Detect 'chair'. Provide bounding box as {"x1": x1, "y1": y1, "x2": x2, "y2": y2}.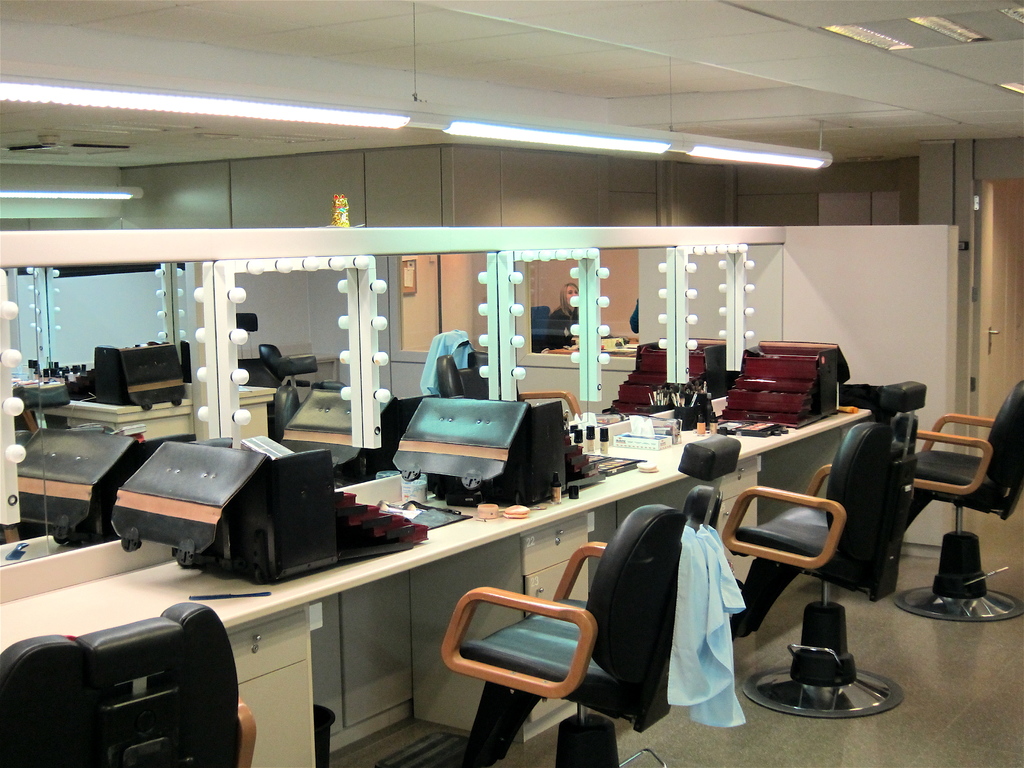
{"x1": 891, "y1": 381, "x2": 1023, "y2": 625}.
